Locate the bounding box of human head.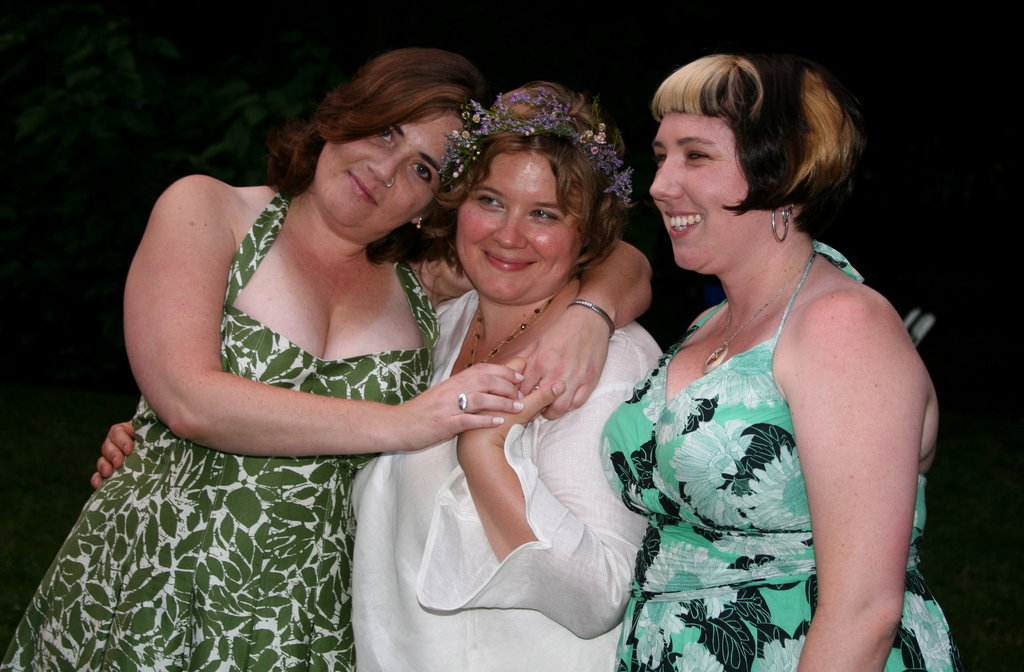
Bounding box: Rect(456, 84, 611, 306).
